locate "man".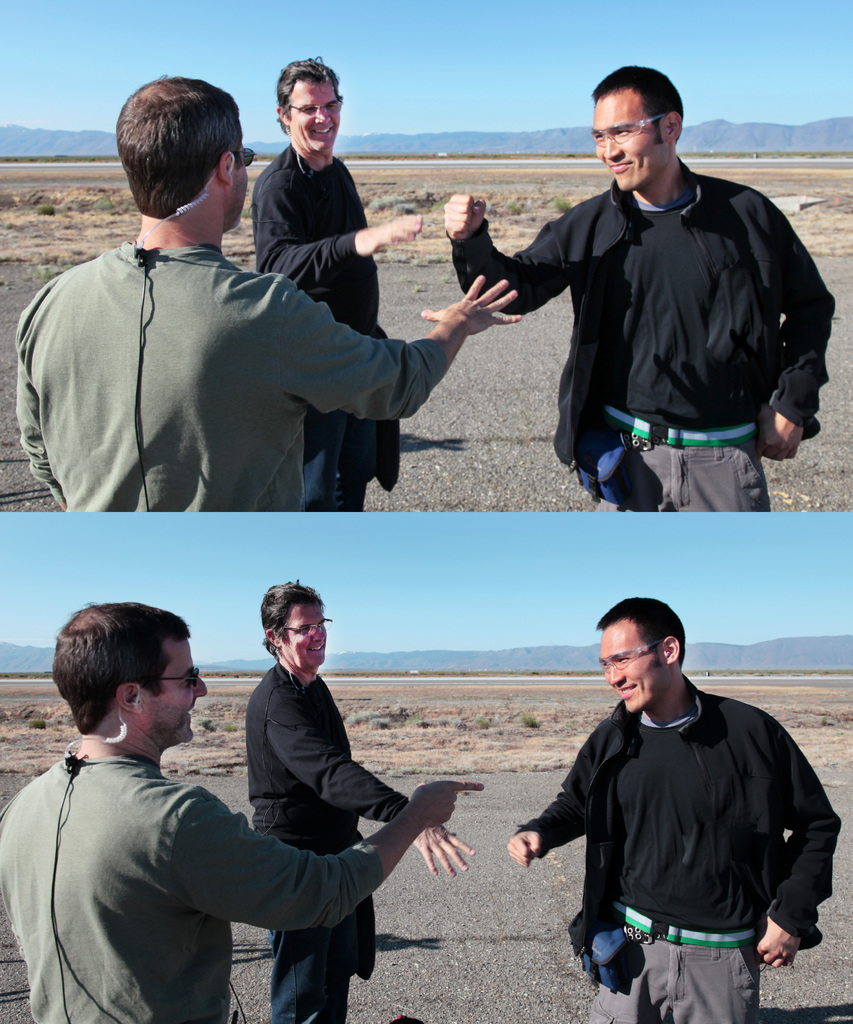
Bounding box: left=239, top=582, right=476, bottom=1023.
